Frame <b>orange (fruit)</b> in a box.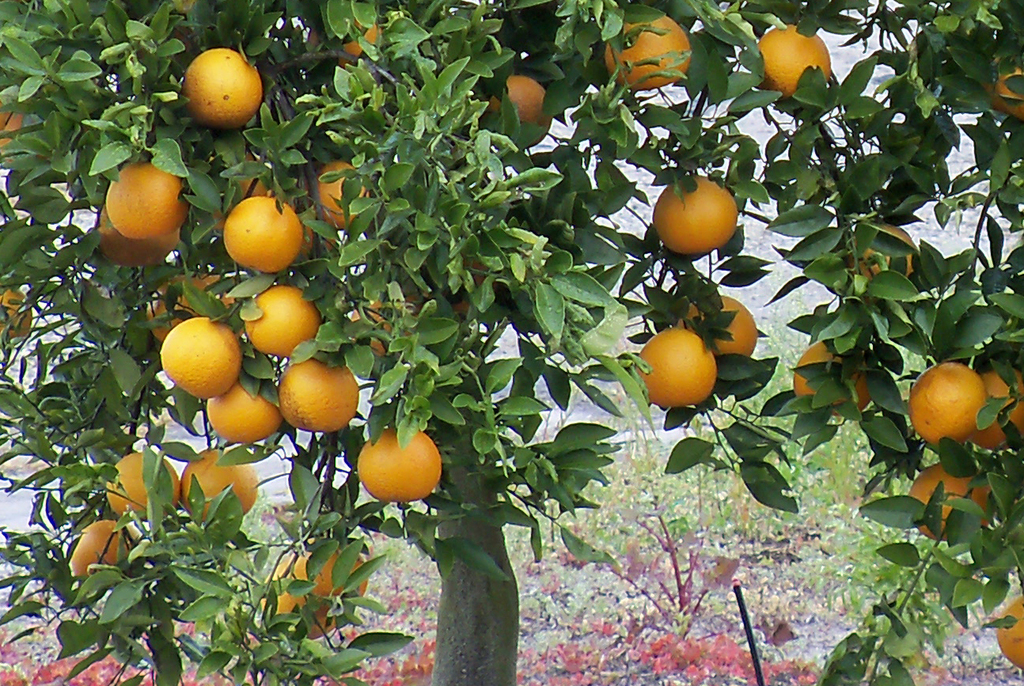
[left=788, top=342, right=875, bottom=417].
